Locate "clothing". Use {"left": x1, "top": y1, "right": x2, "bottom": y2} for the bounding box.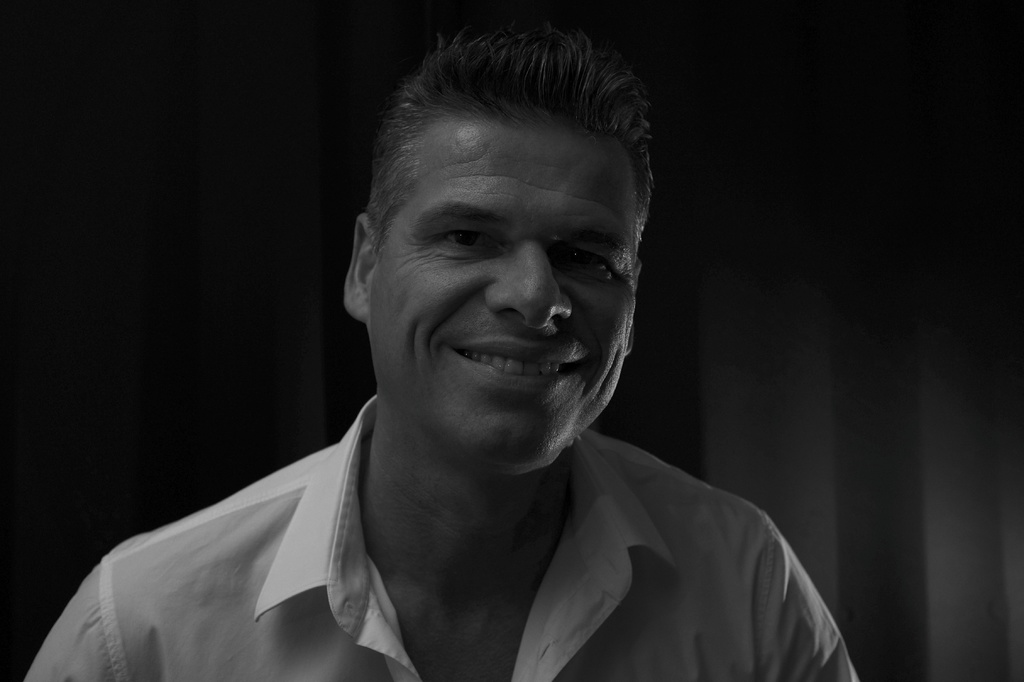
{"left": 6, "top": 395, "right": 863, "bottom": 681}.
